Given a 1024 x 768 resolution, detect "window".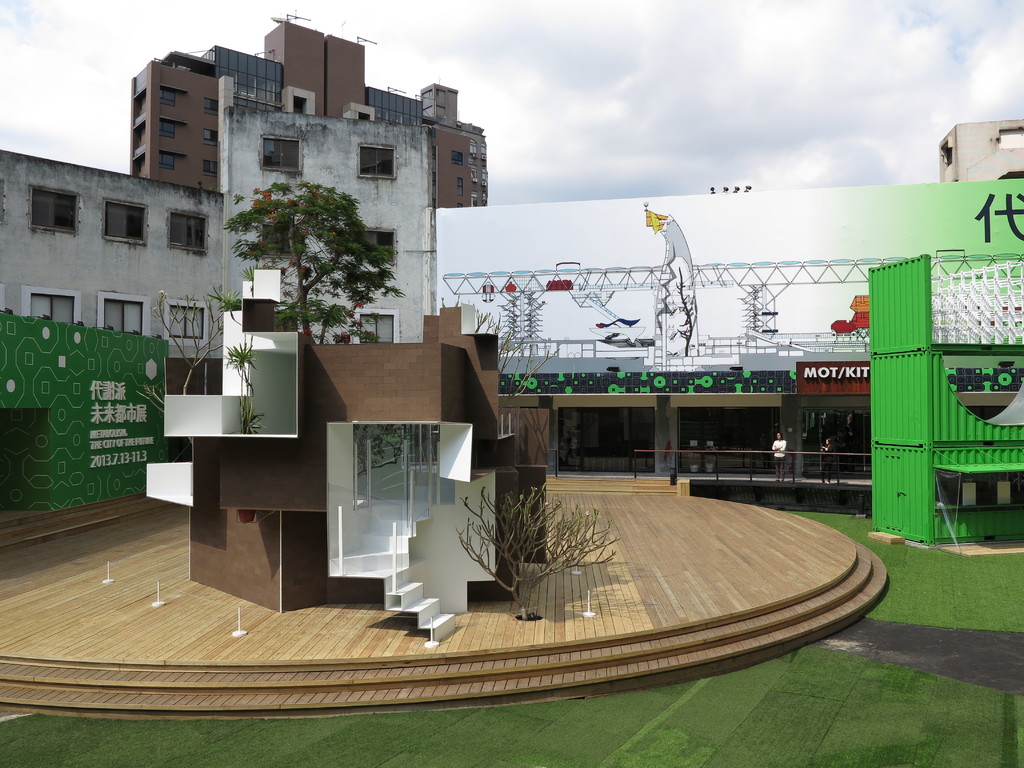
{"x1": 367, "y1": 86, "x2": 423, "y2": 125}.
